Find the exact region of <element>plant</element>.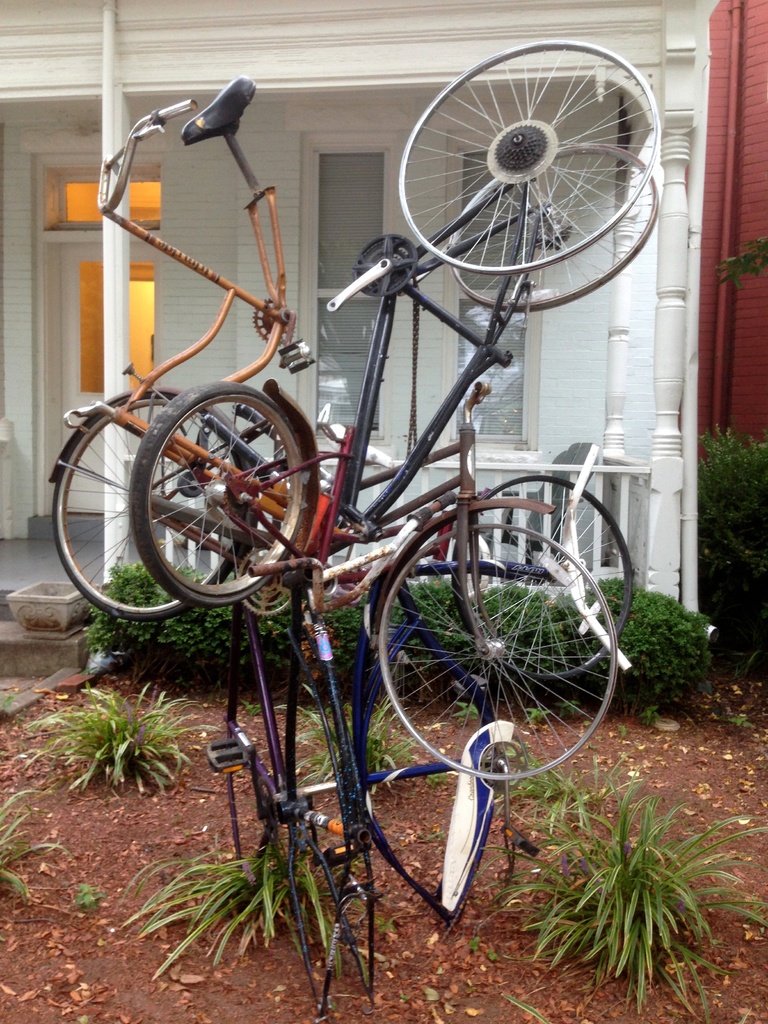
Exact region: 726 704 751 735.
